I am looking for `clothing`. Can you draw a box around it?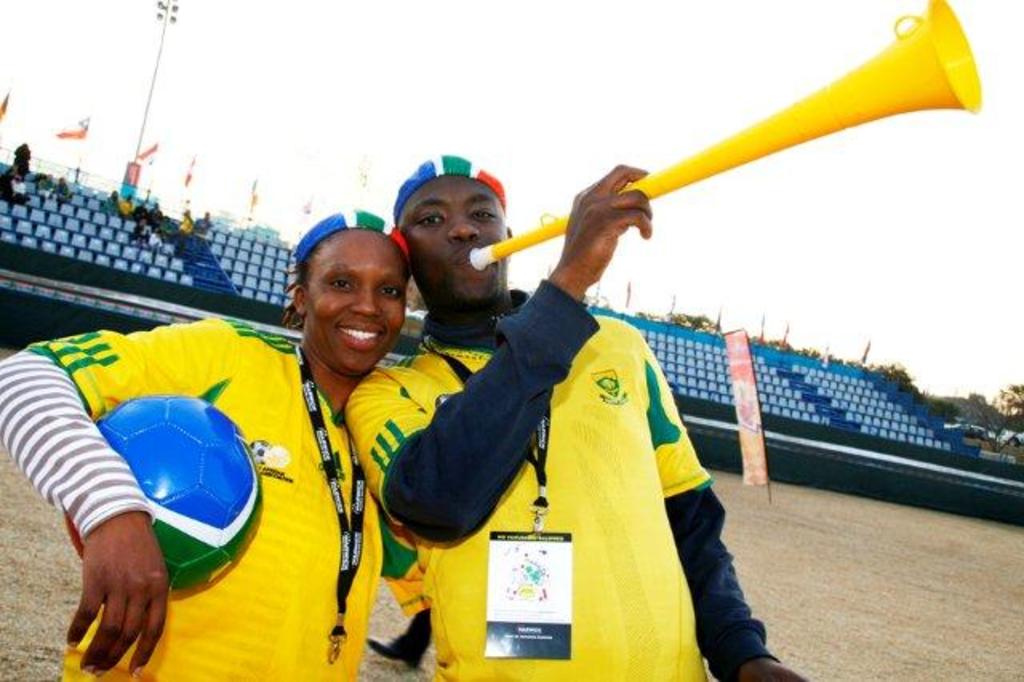
Sure, the bounding box is [x1=174, y1=218, x2=195, y2=239].
